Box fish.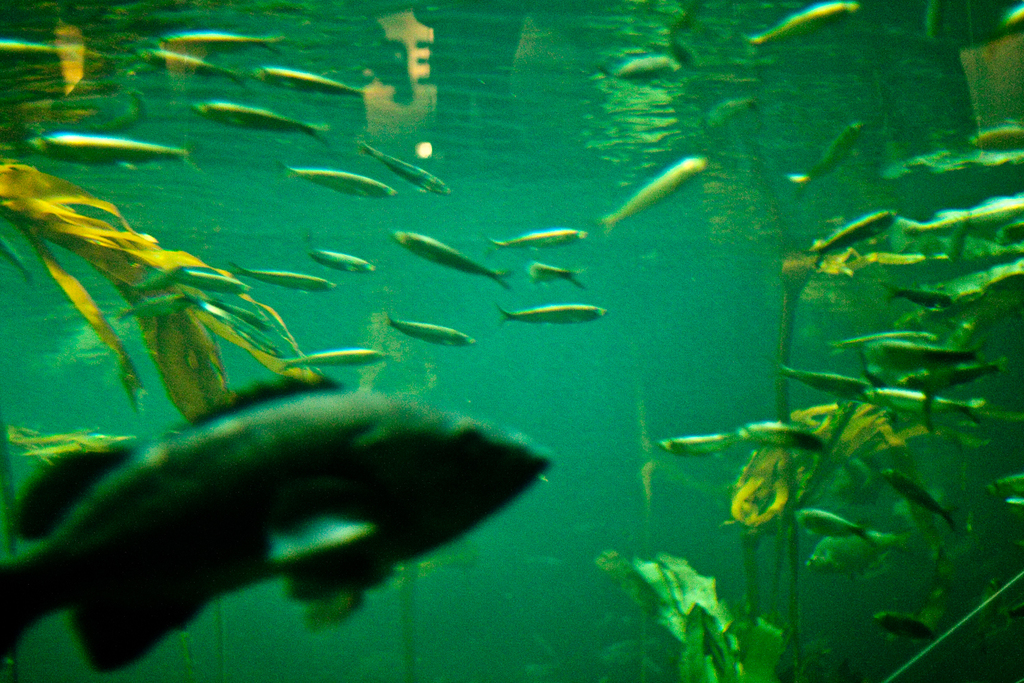
crop(524, 258, 585, 287).
